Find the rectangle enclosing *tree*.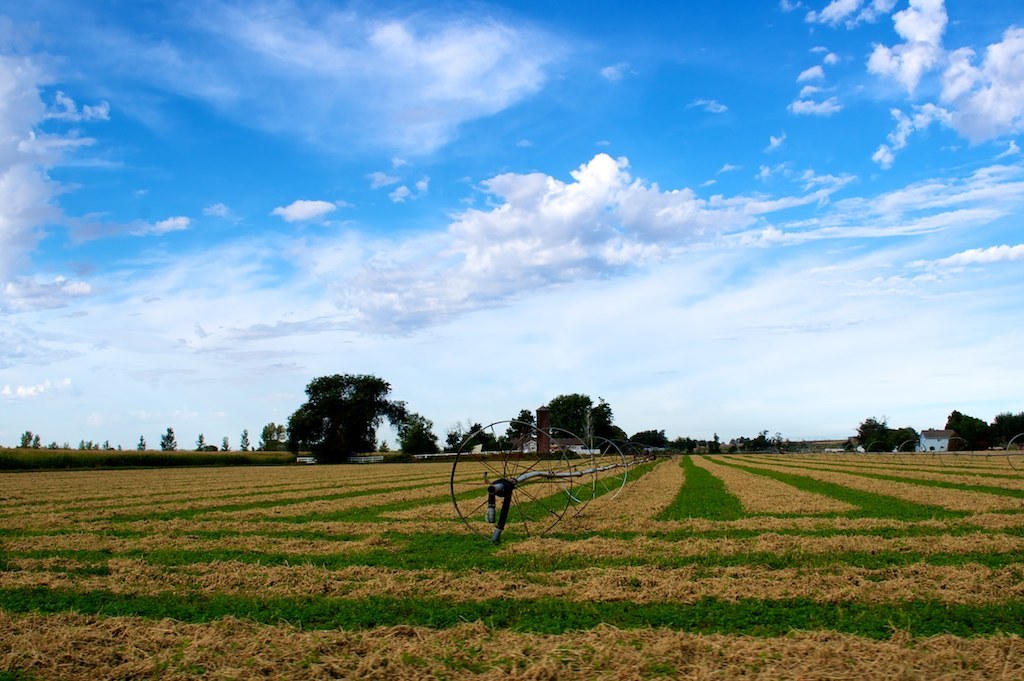
bbox(259, 420, 286, 451).
